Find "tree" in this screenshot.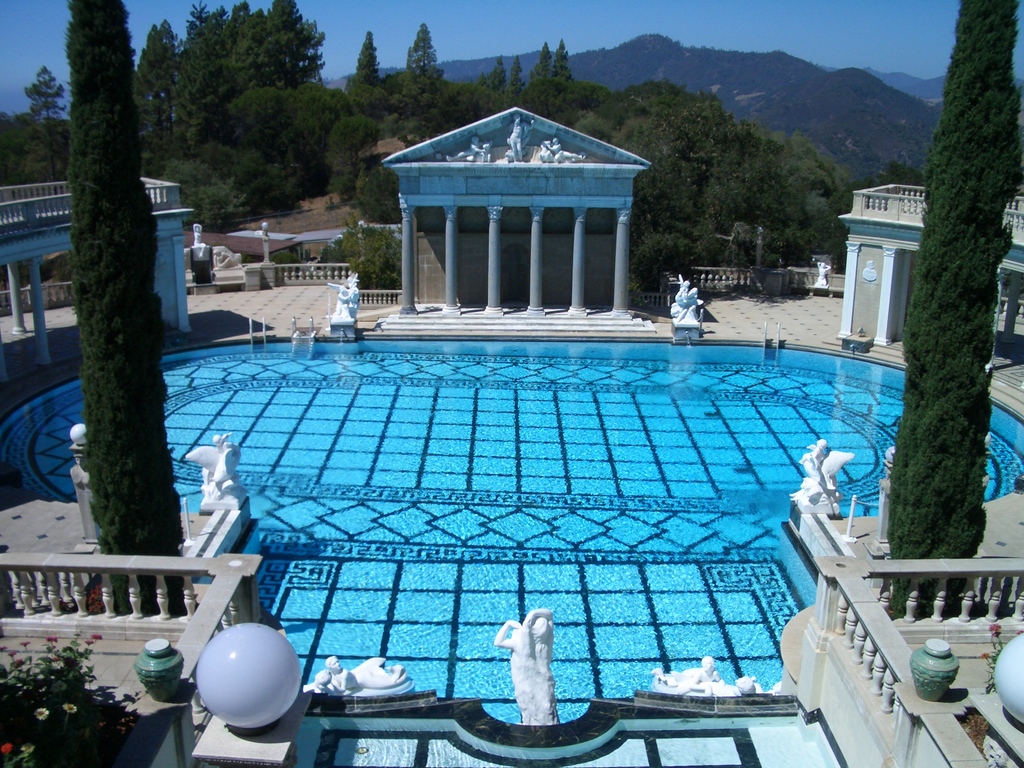
The bounding box for "tree" is [0,113,65,179].
